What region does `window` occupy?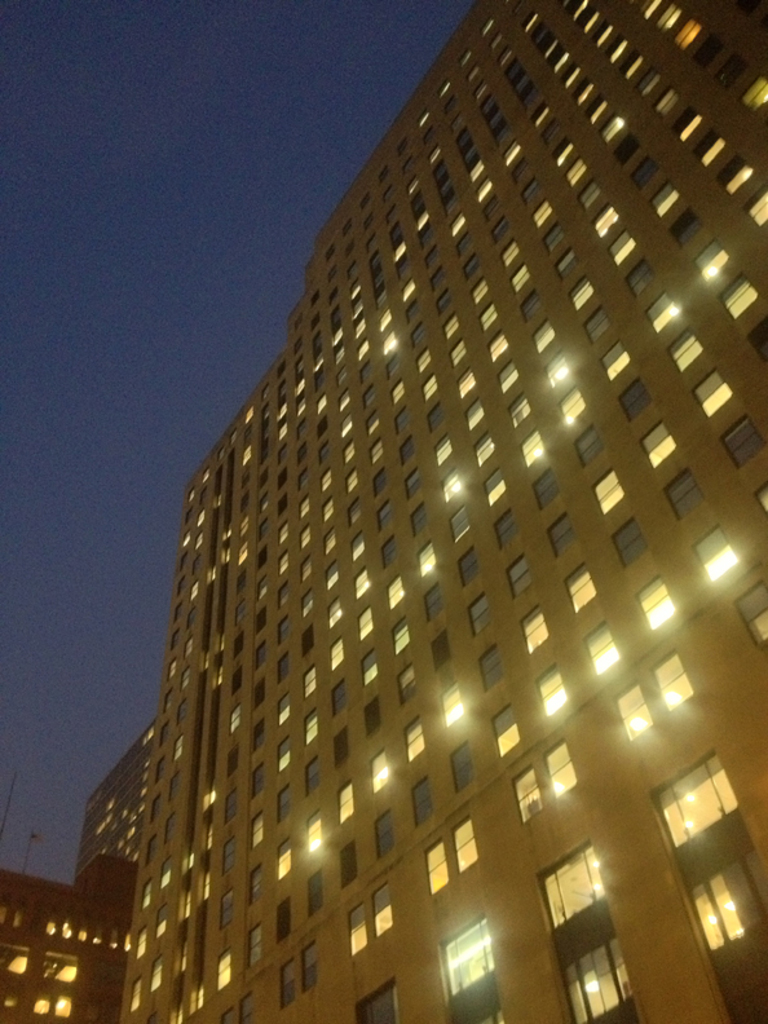
743 326 767 367.
